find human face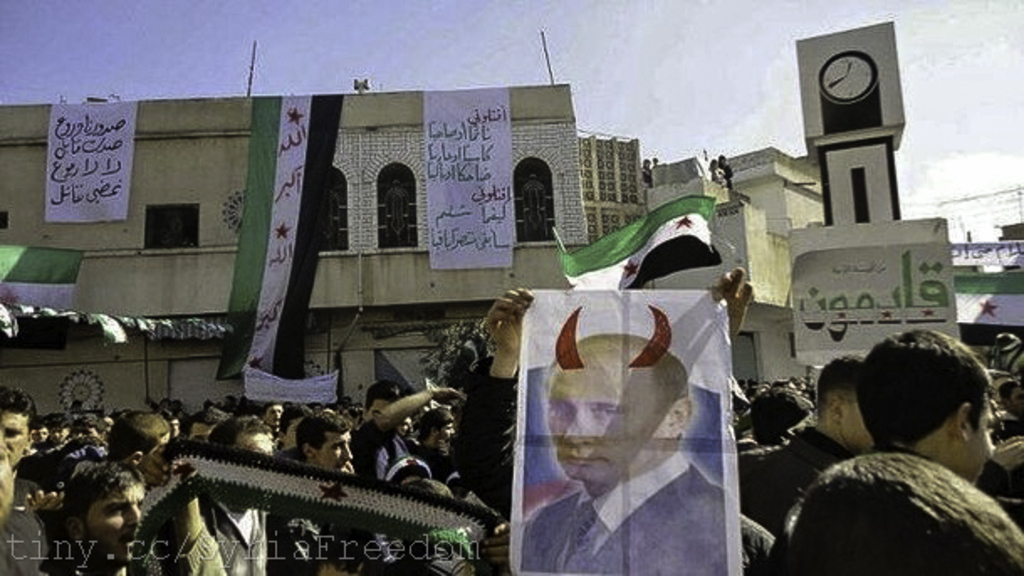
<bbox>953, 388, 995, 487</bbox>
